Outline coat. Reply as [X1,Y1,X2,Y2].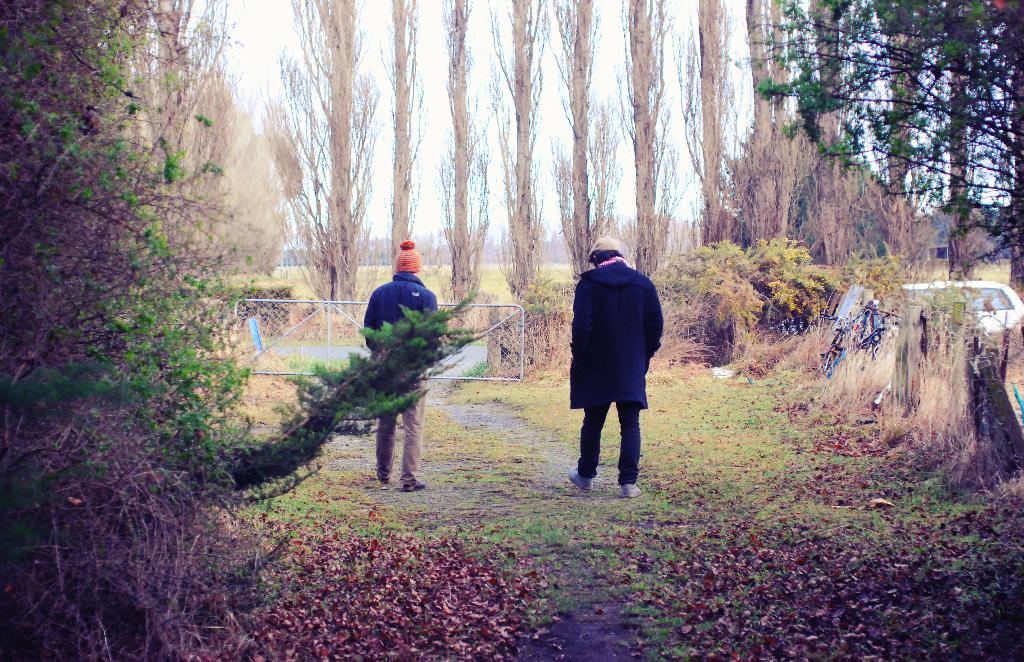
[563,262,662,411].
